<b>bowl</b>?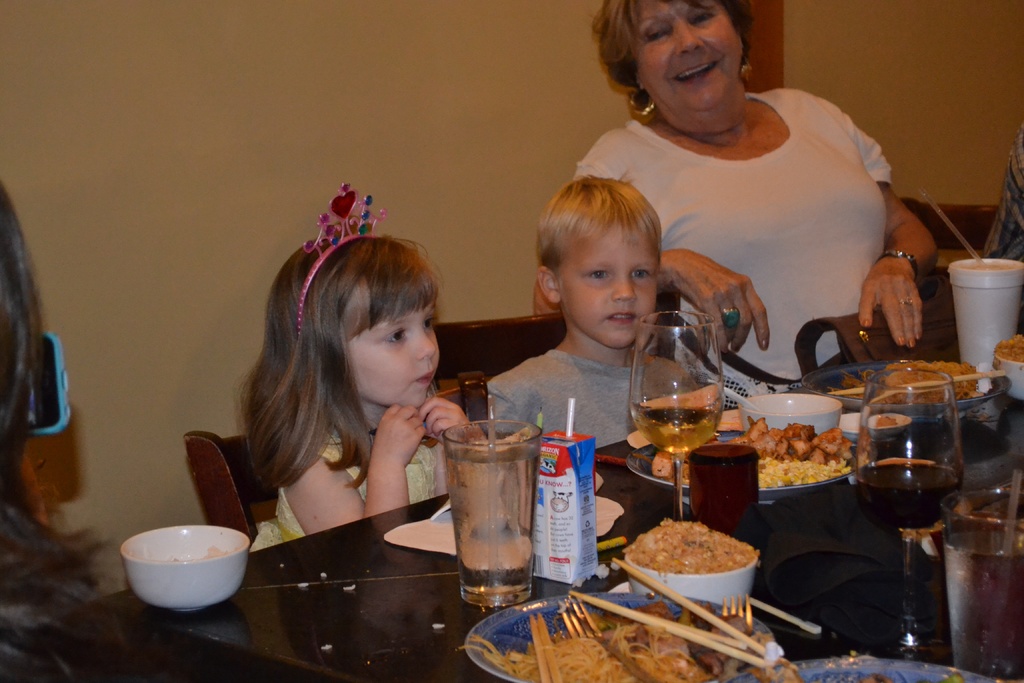
BBox(115, 516, 255, 617)
